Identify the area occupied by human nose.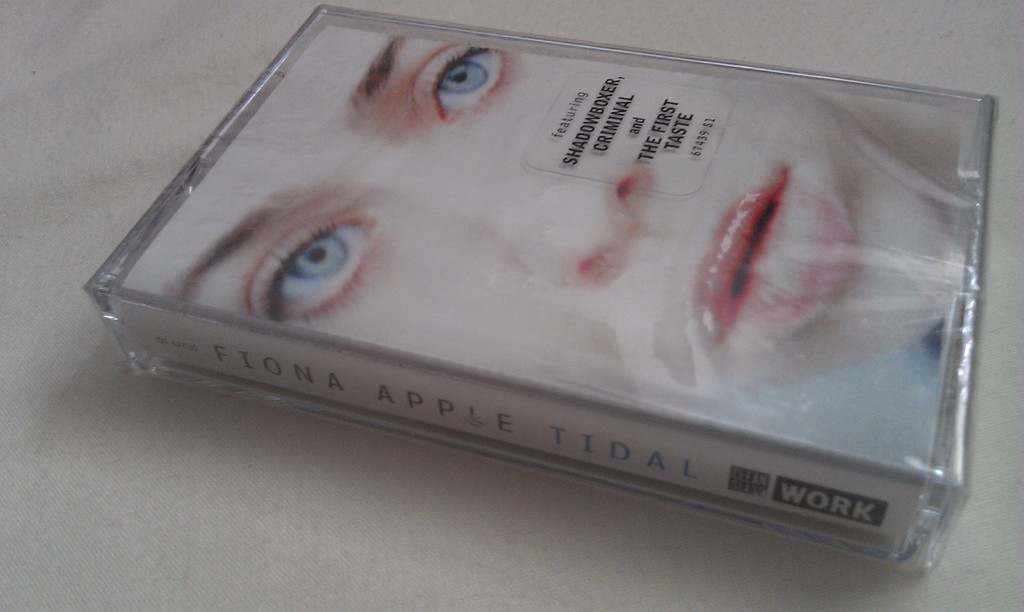
Area: <region>383, 165, 636, 286</region>.
